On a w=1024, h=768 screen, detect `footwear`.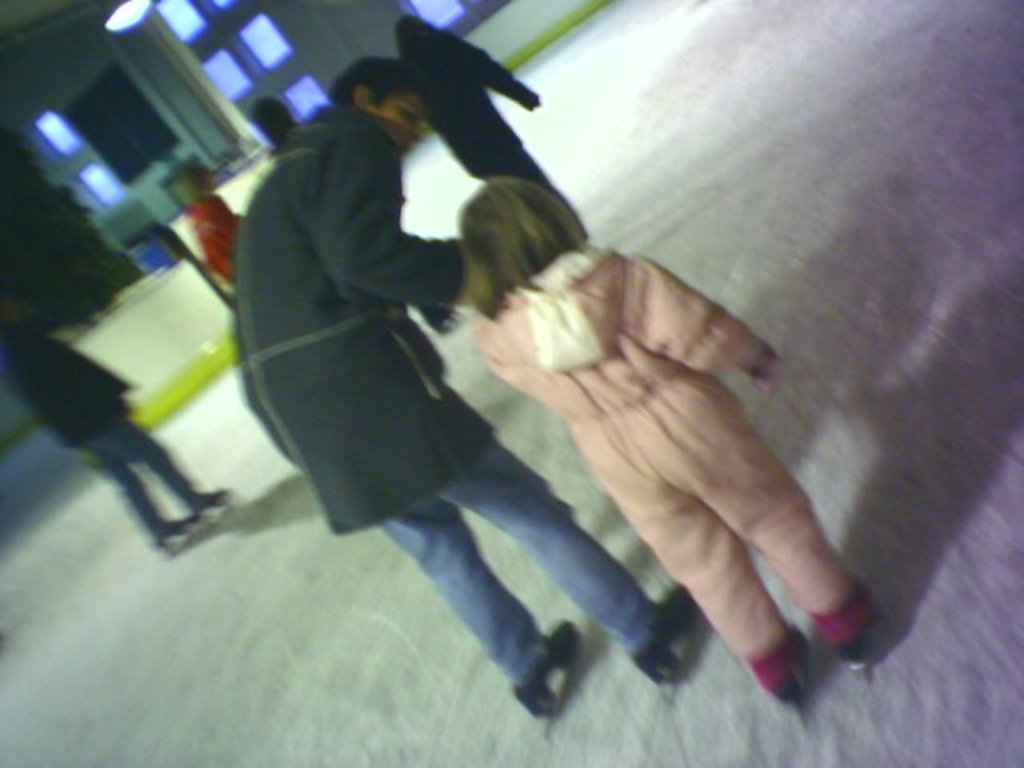
x1=835, y1=643, x2=866, y2=674.
